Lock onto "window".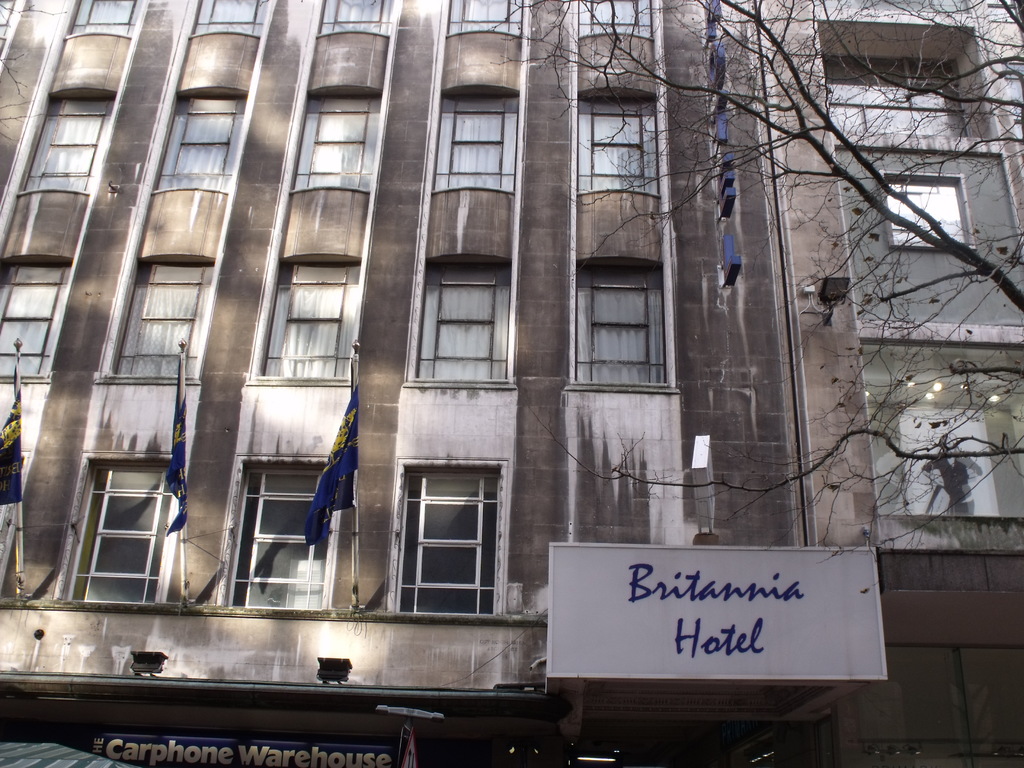
Locked: (x1=575, y1=86, x2=655, y2=199).
